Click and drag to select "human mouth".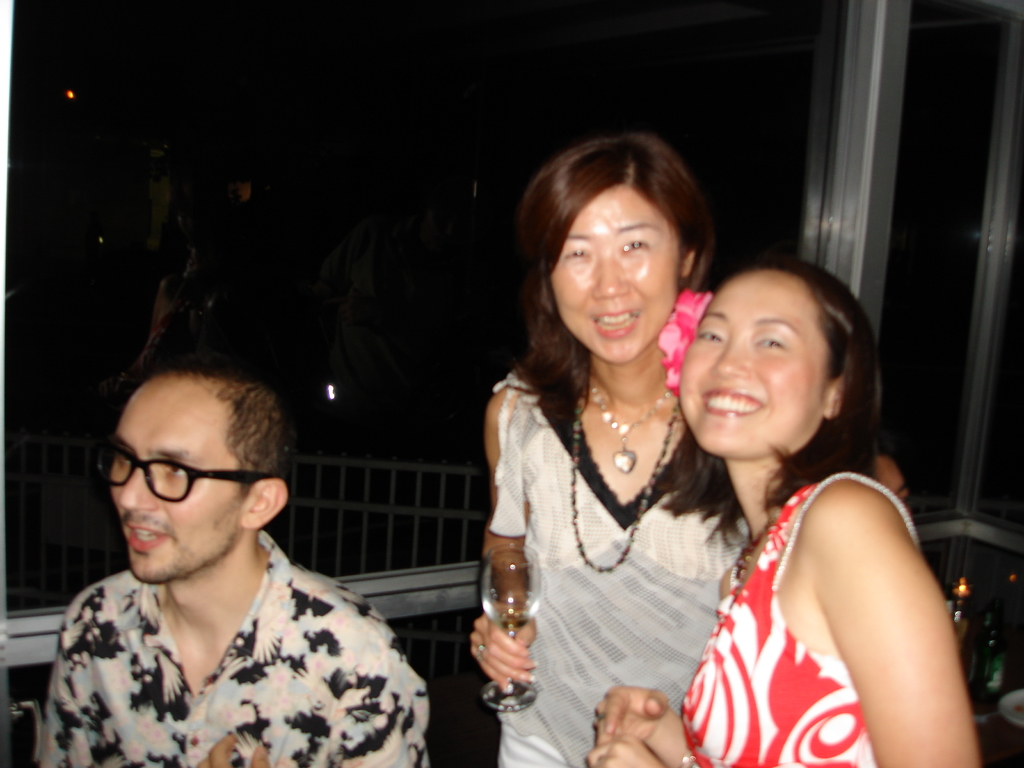
Selection: bbox=(588, 307, 634, 340).
